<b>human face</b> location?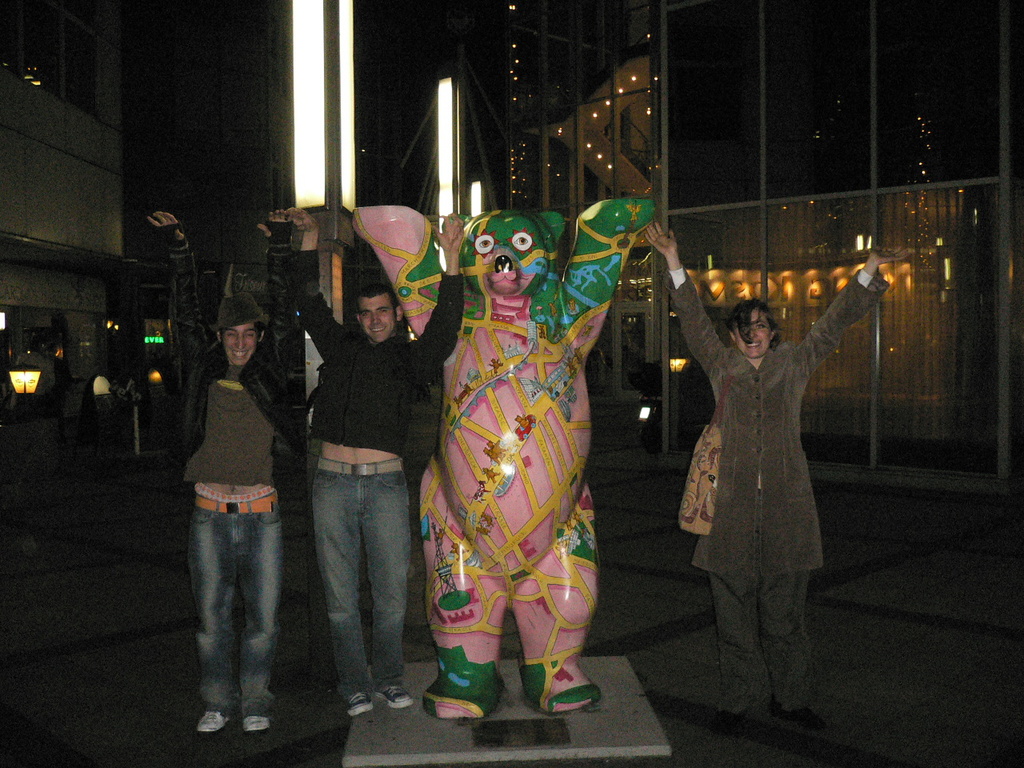
crop(218, 315, 259, 362)
